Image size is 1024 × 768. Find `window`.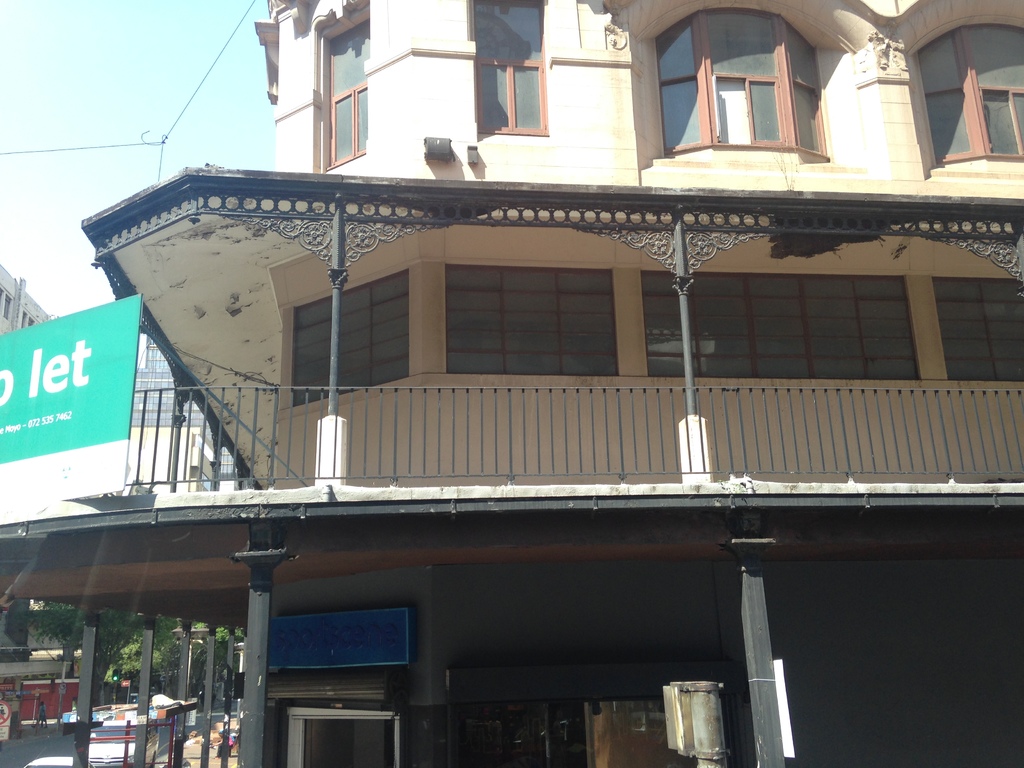
locate(442, 268, 618, 376).
